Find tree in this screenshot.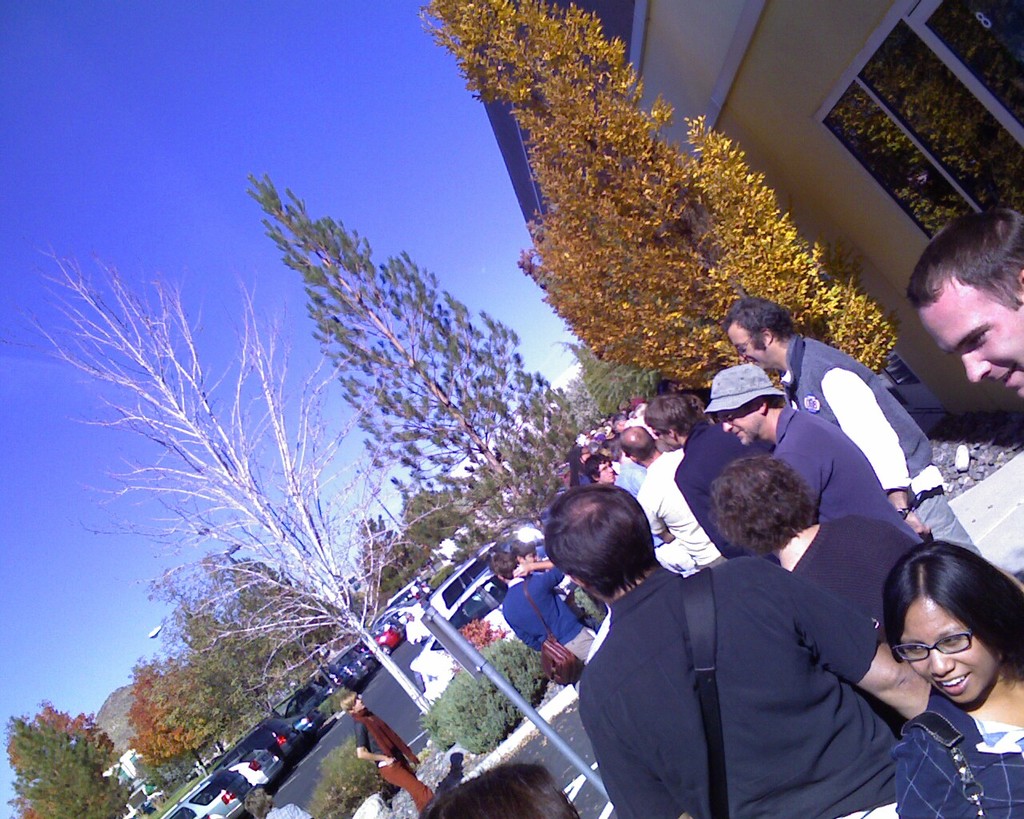
The bounding box for tree is select_region(362, 515, 421, 593).
